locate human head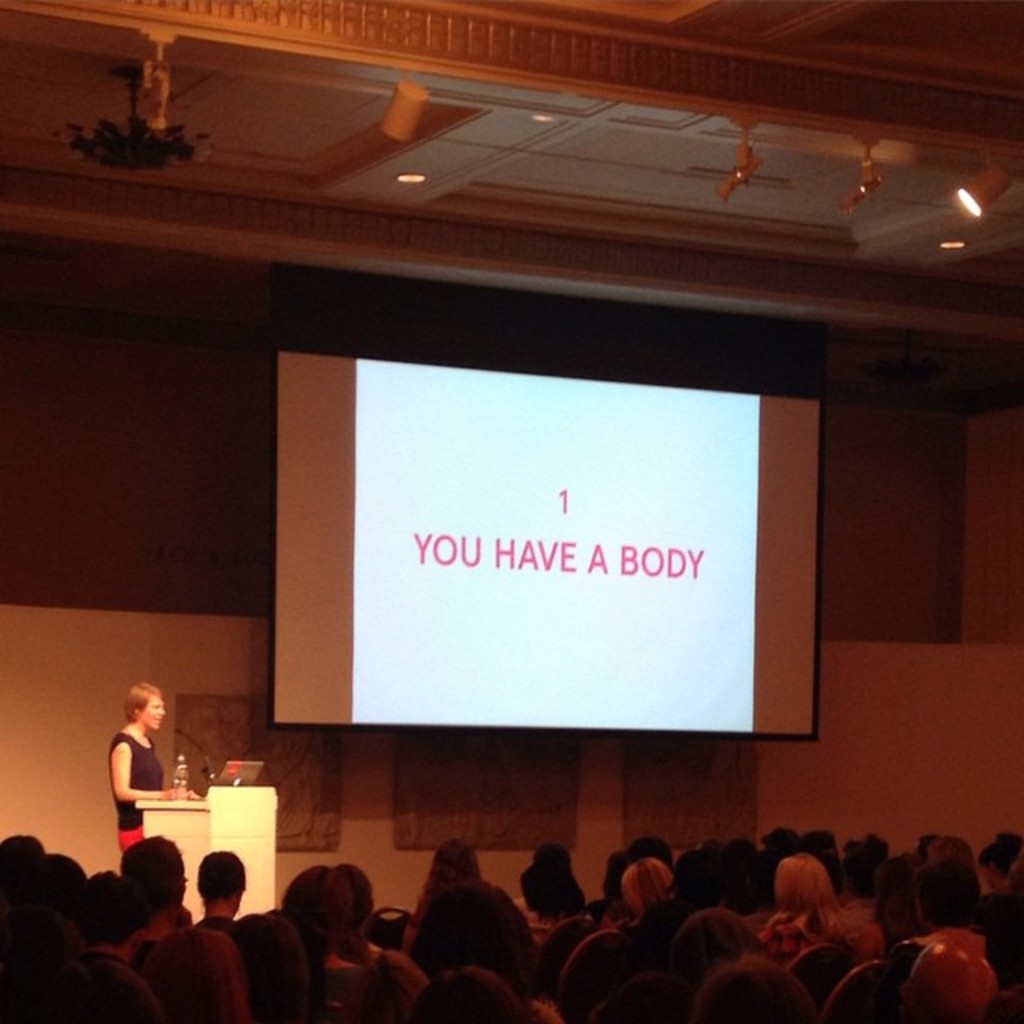
(696,957,806,1022)
